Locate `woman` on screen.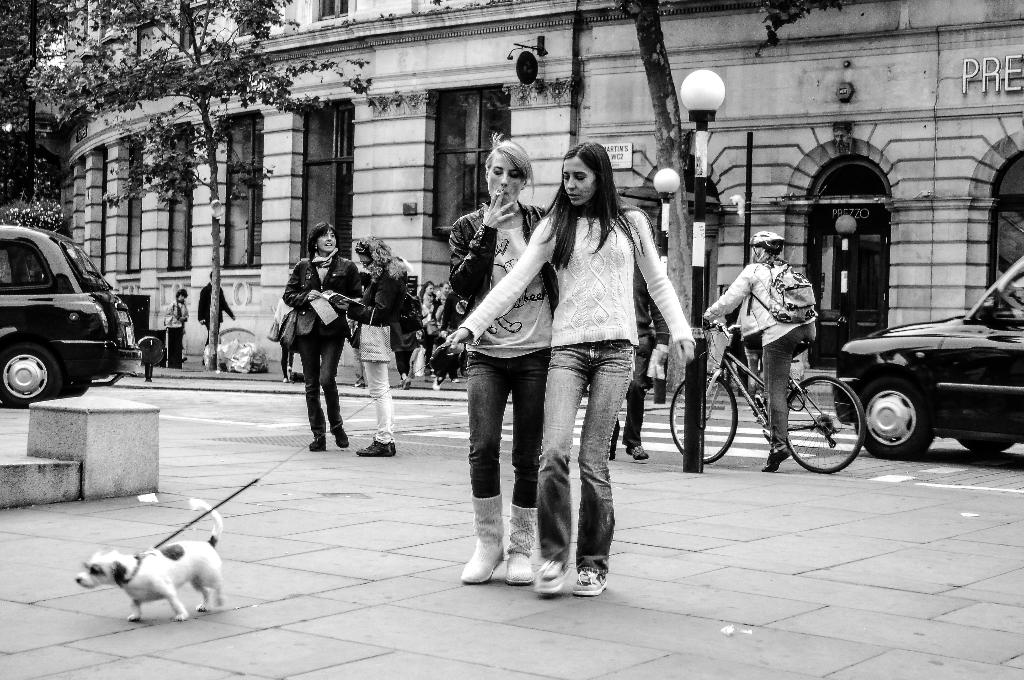
On screen at {"left": 705, "top": 227, "right": 834, "bottom": 477}.
